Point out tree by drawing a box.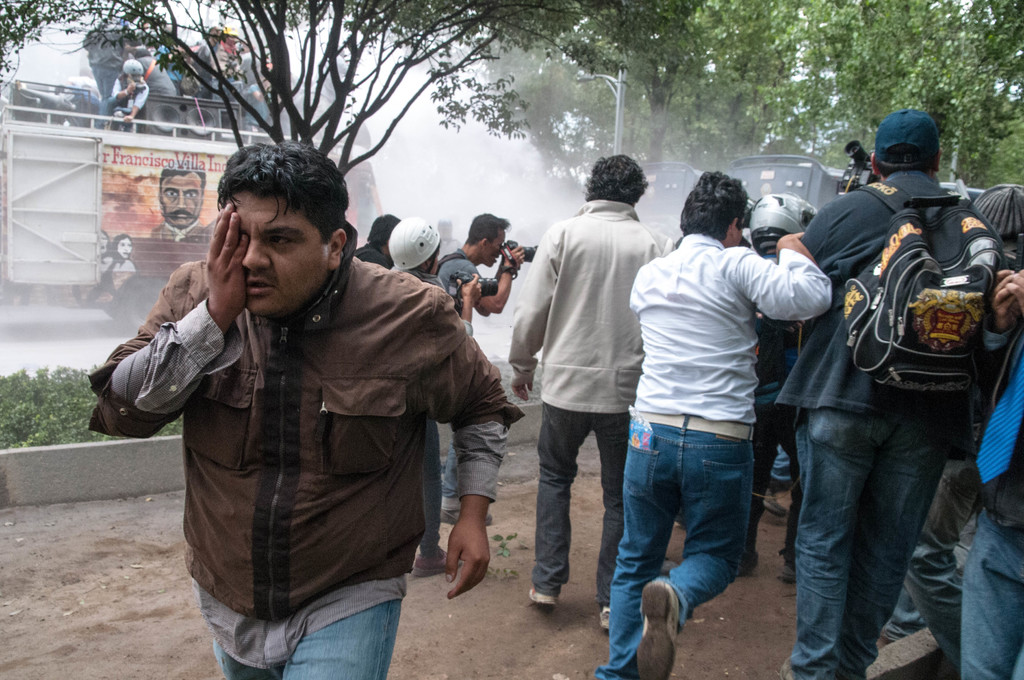
Rect(0, 0, 519, 179).
